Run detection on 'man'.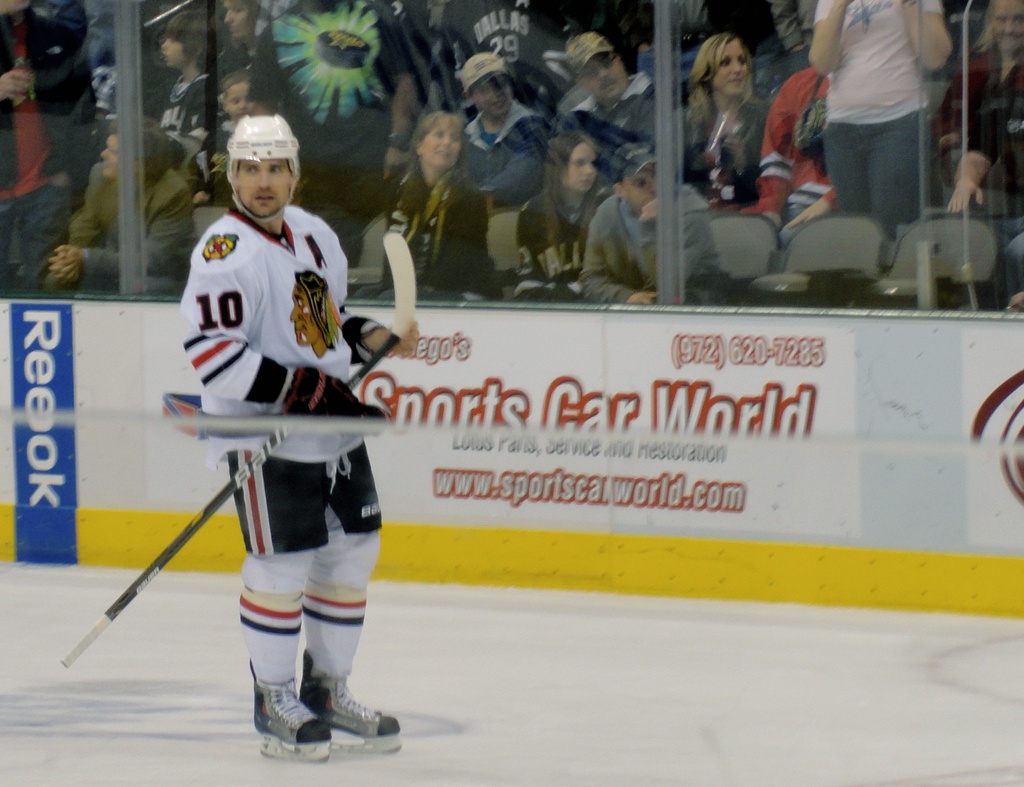
Result: [566, 31, 660, 172].
